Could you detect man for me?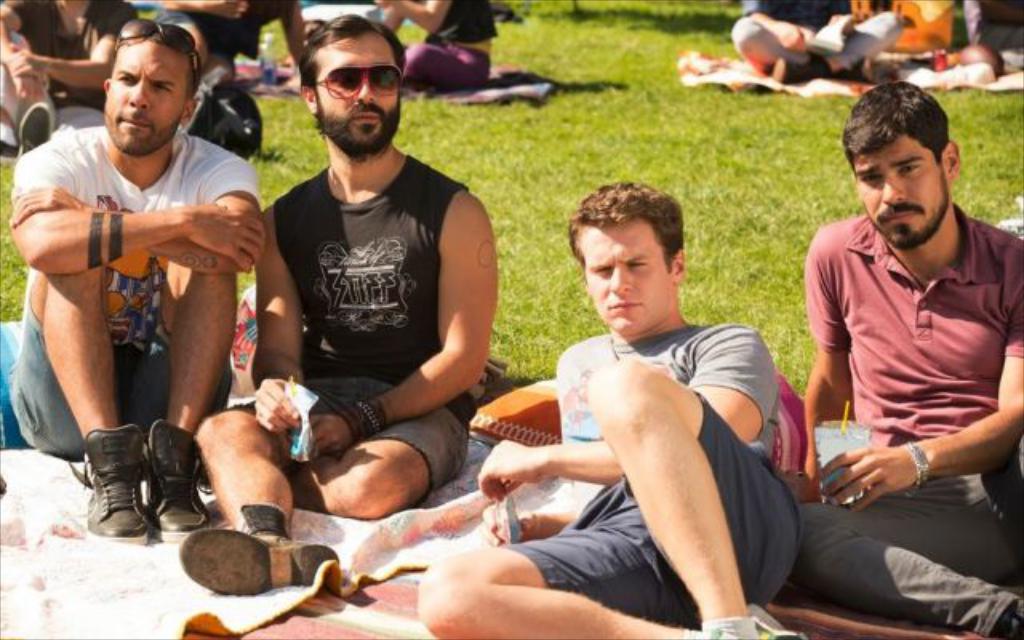
Detection result: 414/182/805/638.
